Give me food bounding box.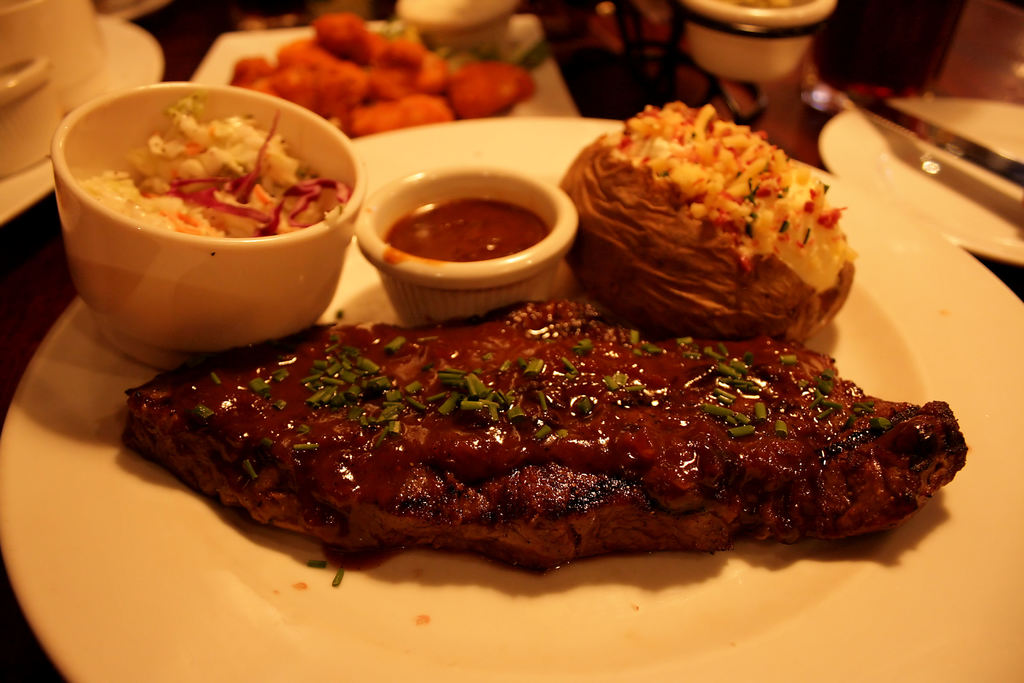
bbox=(388, 194, 548, 263).
